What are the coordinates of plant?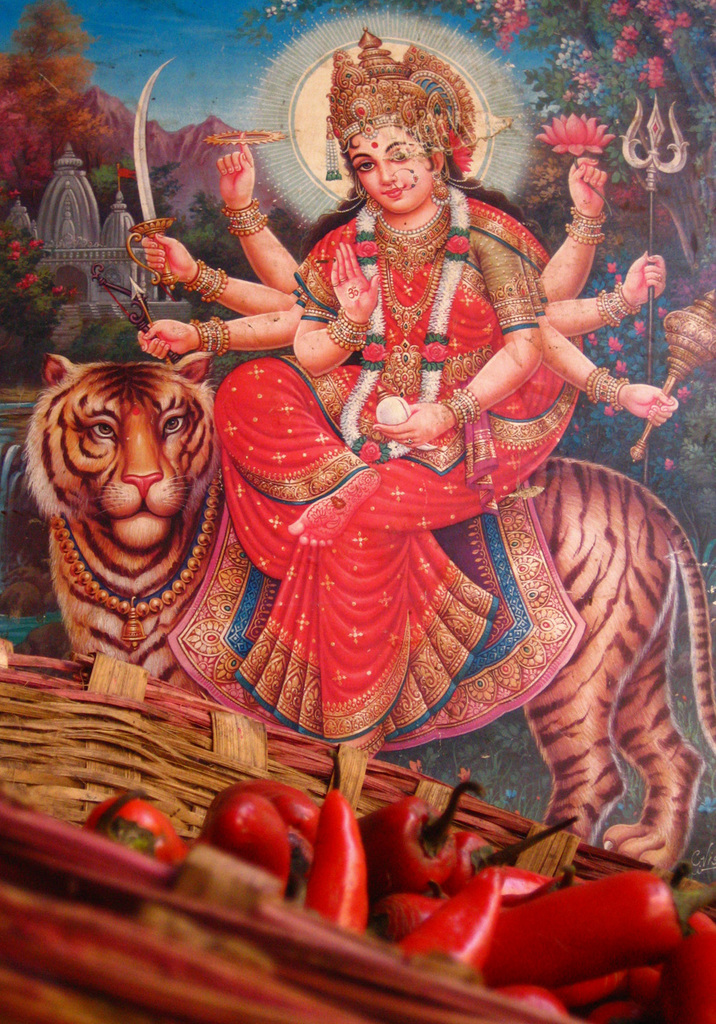
{"x1": 0, "y1": 227, "x2": 66, "y2": 351}.
